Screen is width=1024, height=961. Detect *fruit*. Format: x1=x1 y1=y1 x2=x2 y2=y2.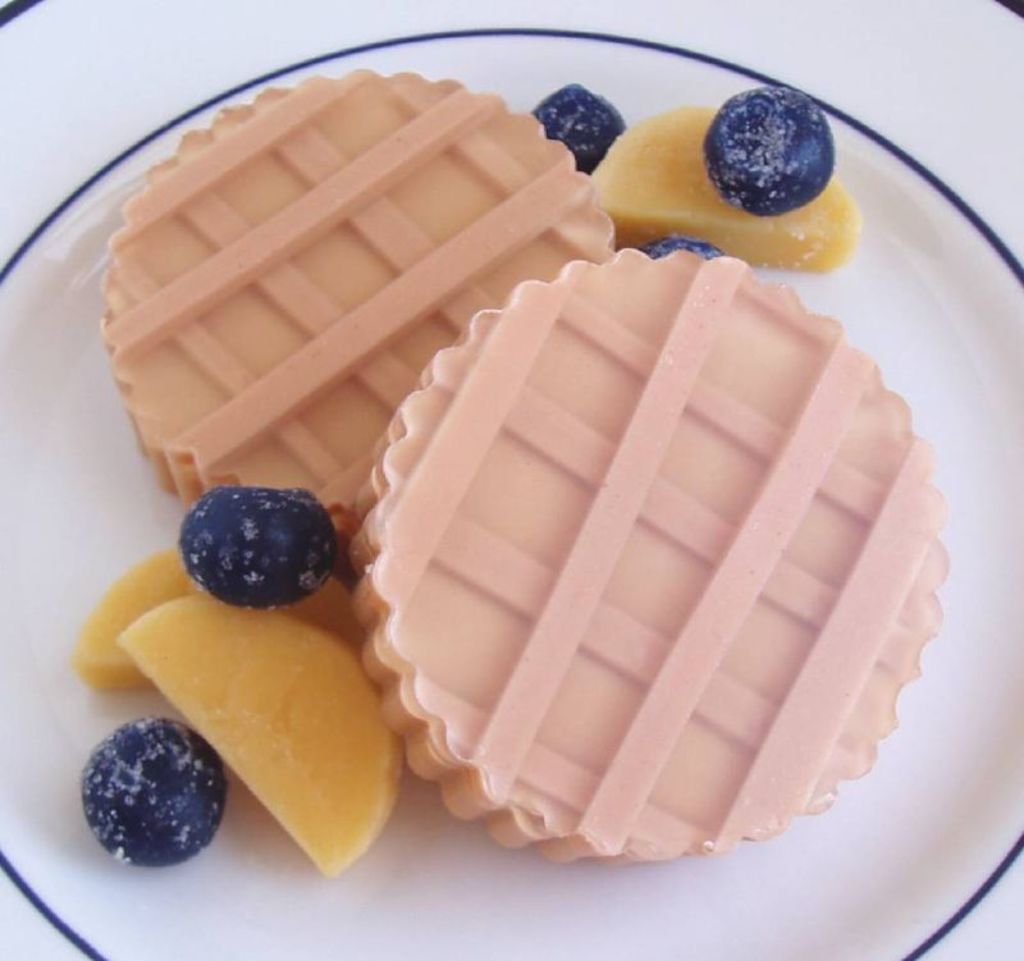
x1=632 y1=235 x2=731 y2=261.
